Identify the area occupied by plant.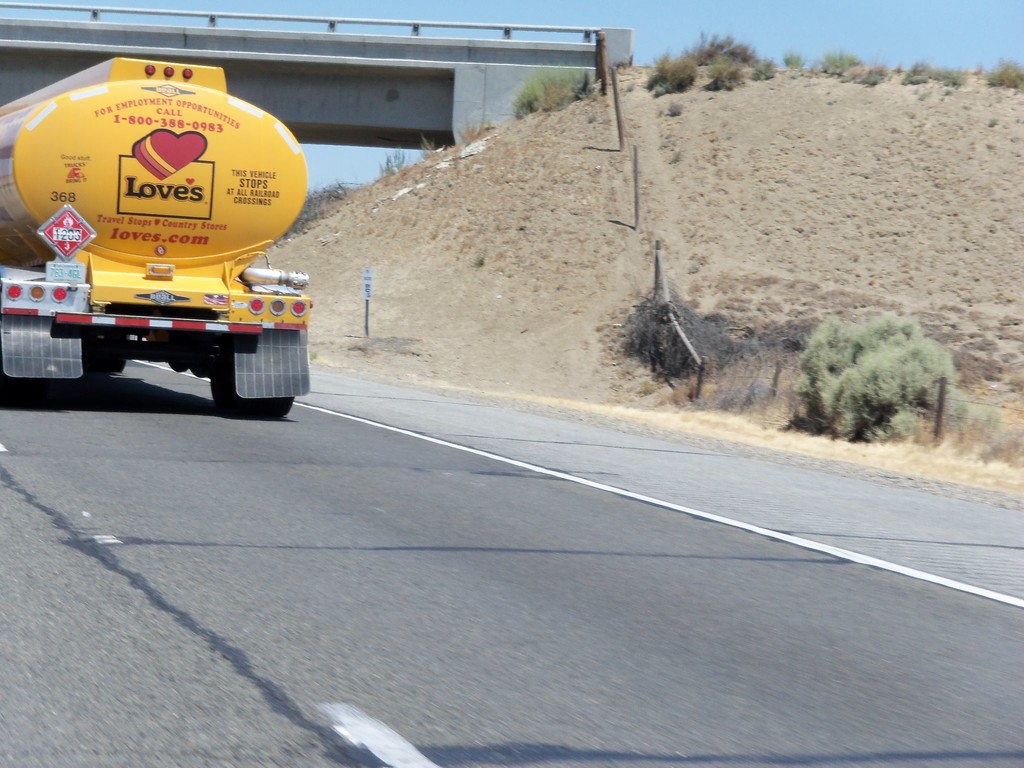
Area: BBox(842, 53, 892, 77).
